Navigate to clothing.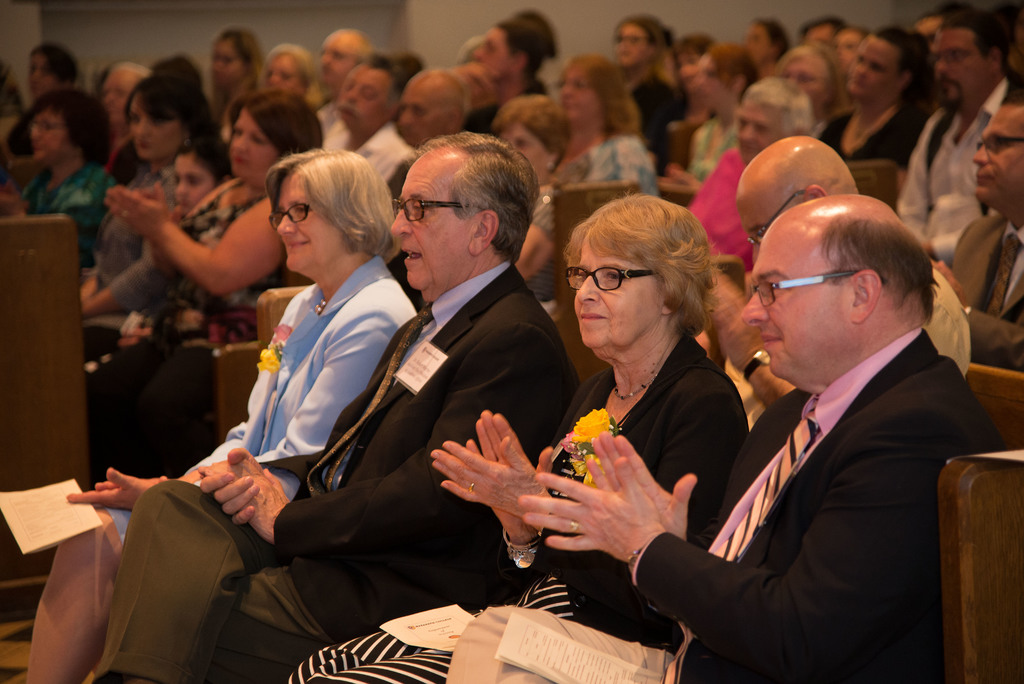
Navigation target: bbox(150, 175, 299, 326).
